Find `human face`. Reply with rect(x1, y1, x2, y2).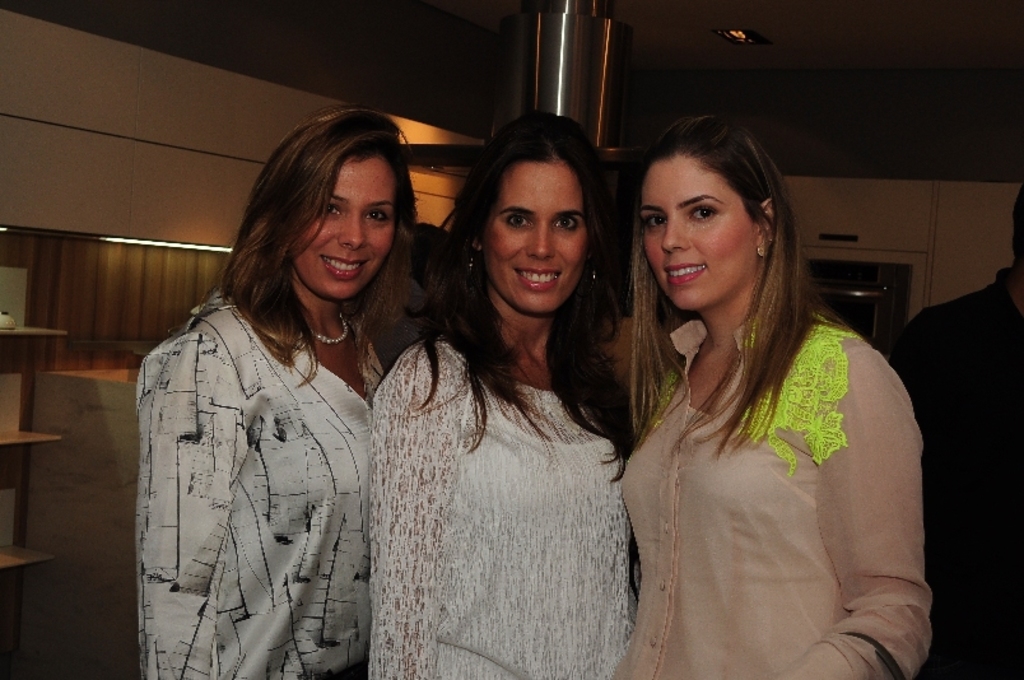
rect(483, 162, 585, 315).
